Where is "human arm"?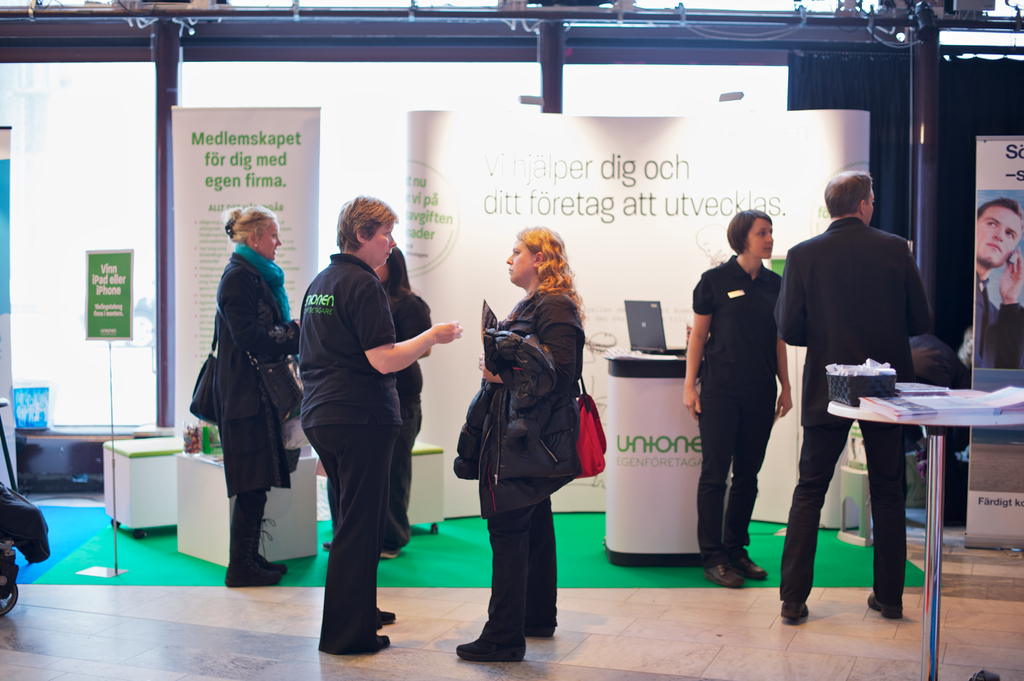
detection(483, 298, 604, 385).
